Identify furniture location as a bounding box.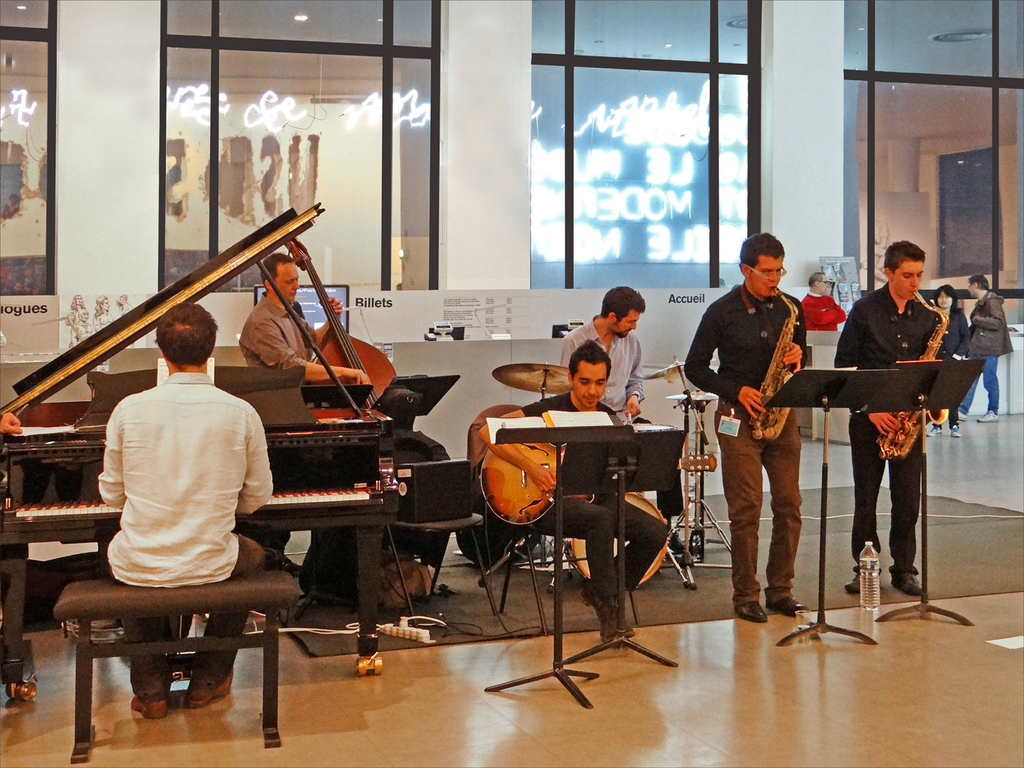
x1=53 y1=563 x2=304 y2=764.
